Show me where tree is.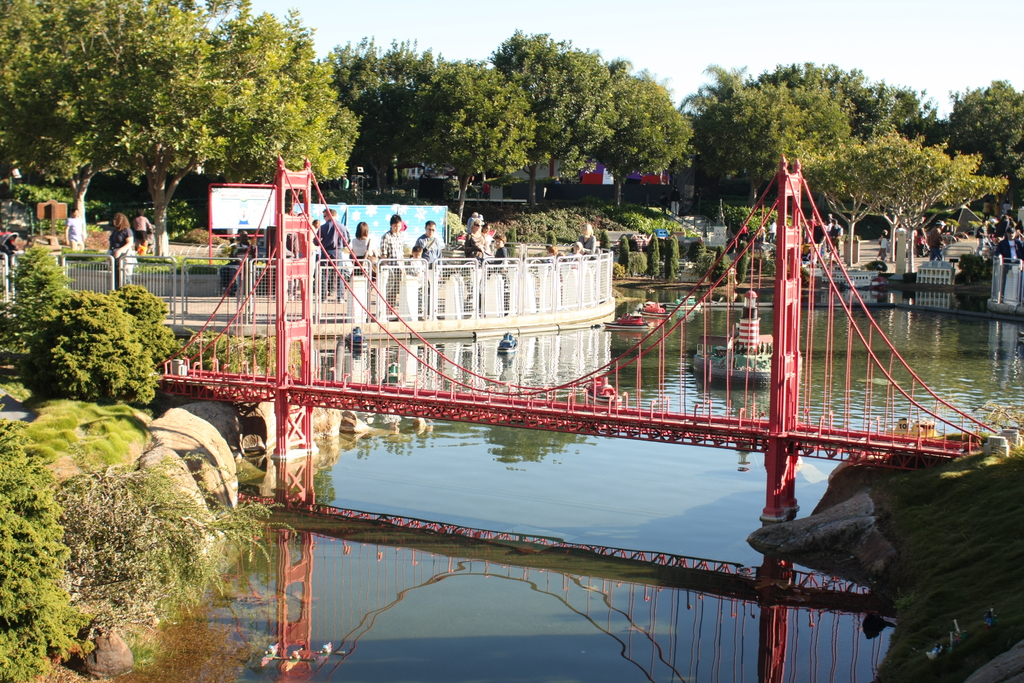
tree is at left=29, top=295, right=160, bottom=408.
